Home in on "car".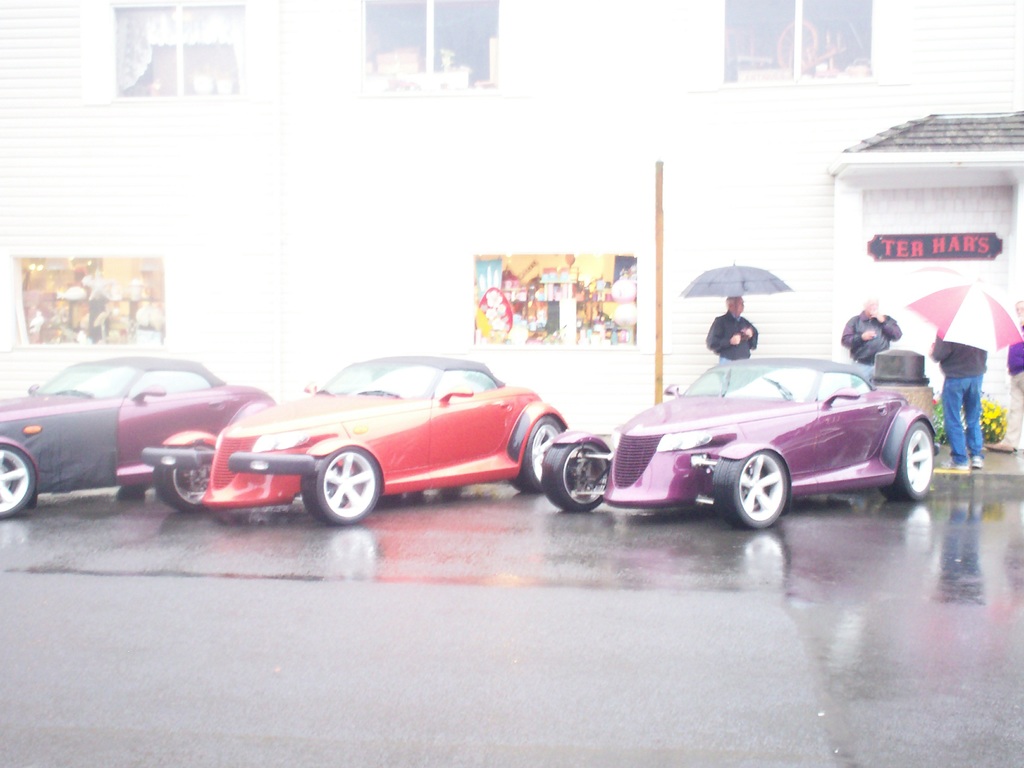
Homed in at <box>546,357,947,533</box>.
